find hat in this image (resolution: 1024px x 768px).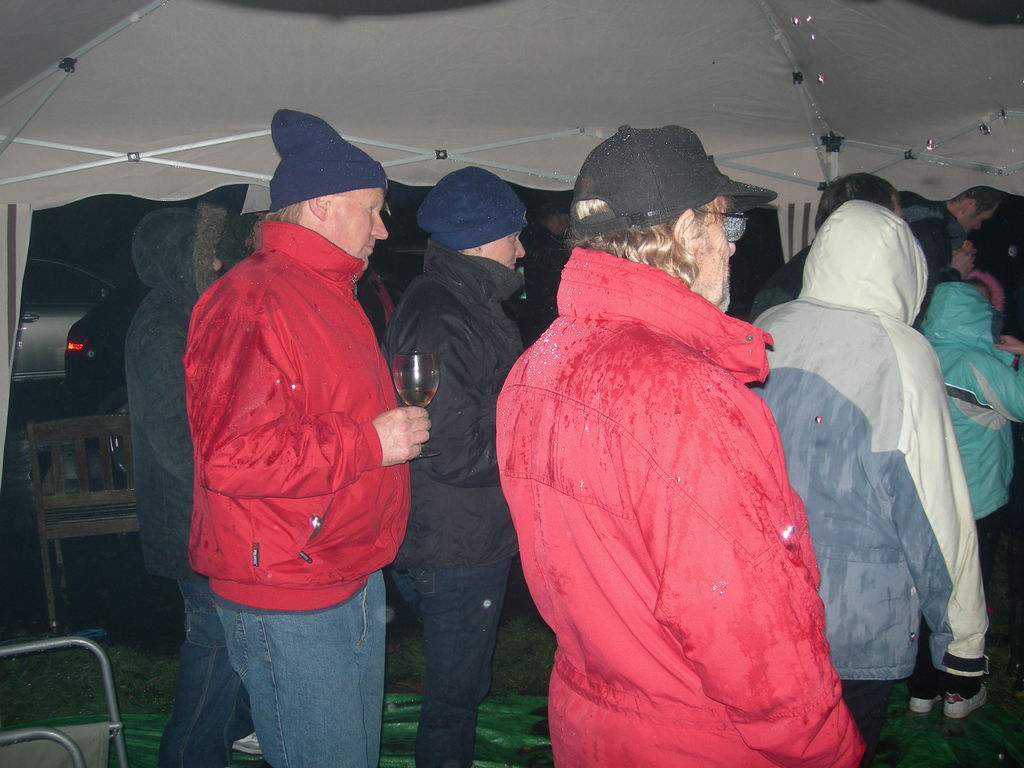
BBox(568, 124, 779, 238).
